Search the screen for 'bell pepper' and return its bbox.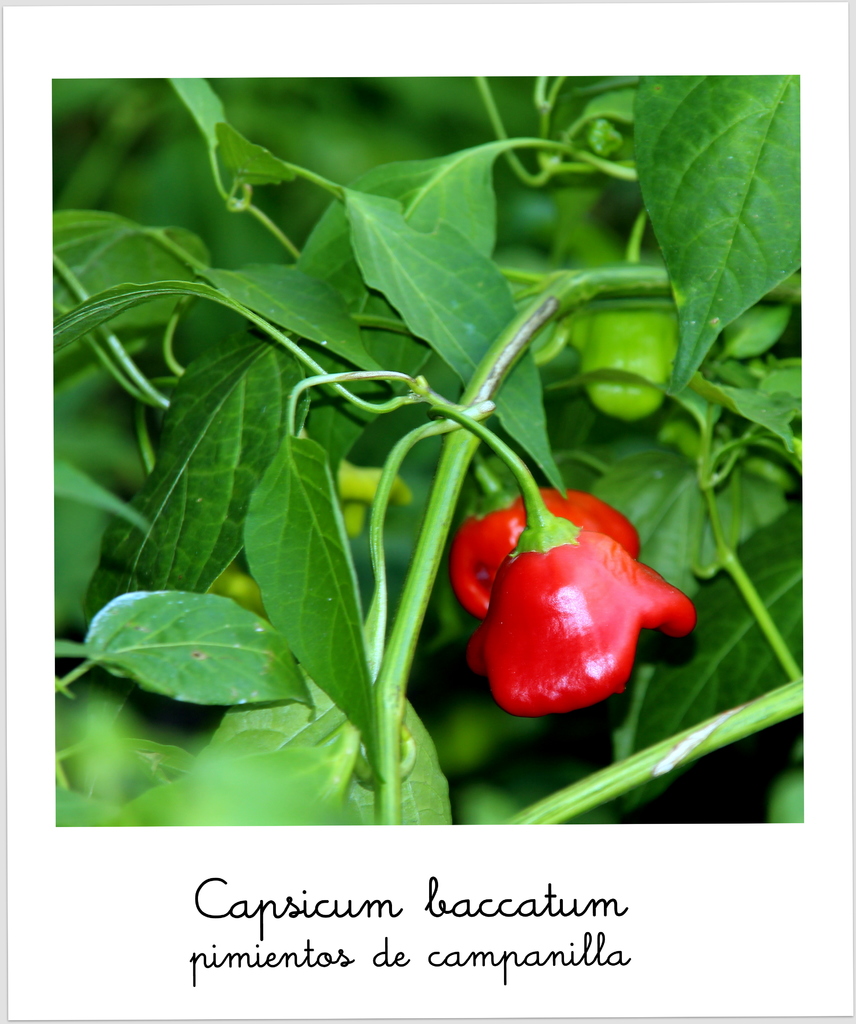
Found: box(461, 522, 699, 722).
